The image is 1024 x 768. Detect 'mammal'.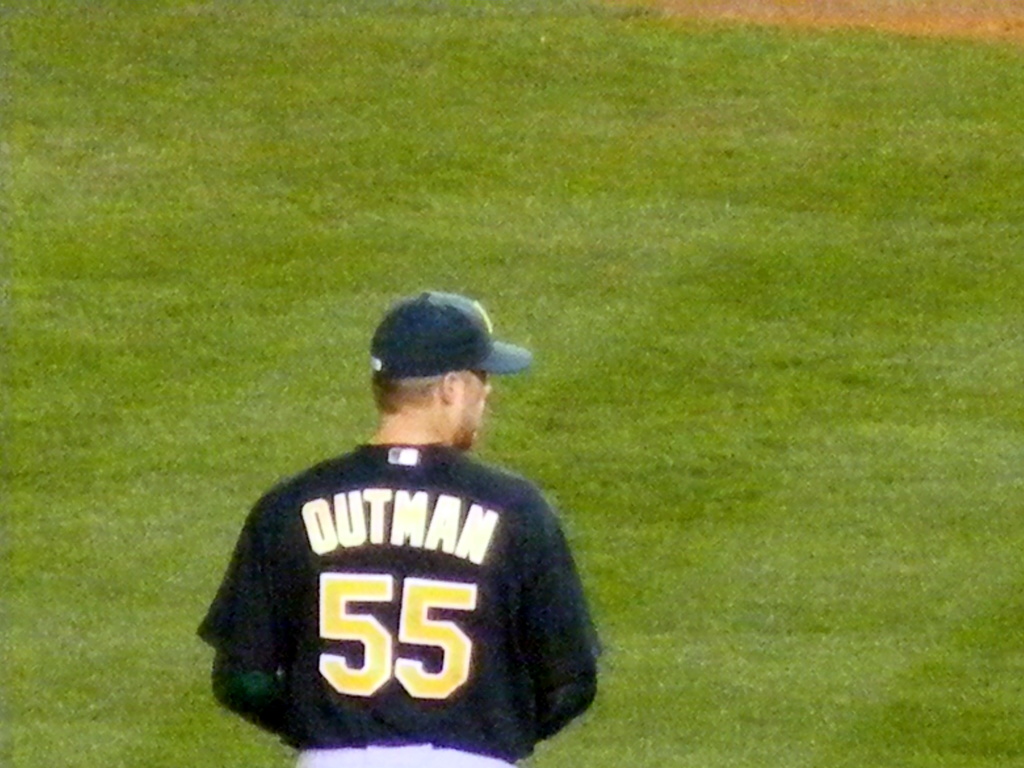
Detection: [207, 319, 595, 767].
